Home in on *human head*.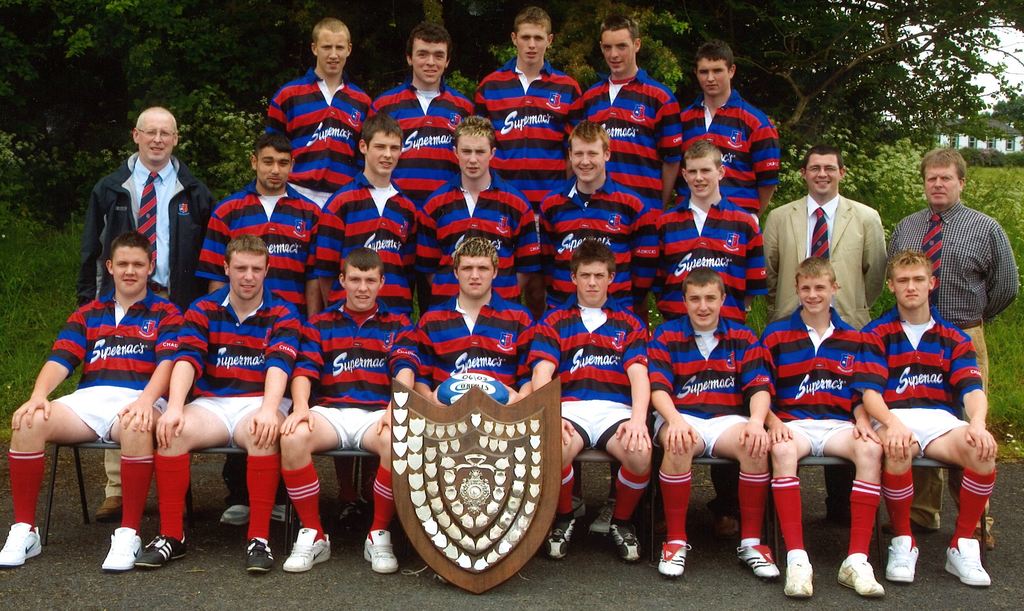
Homed in at BBox(792, 256, 840, 311).
